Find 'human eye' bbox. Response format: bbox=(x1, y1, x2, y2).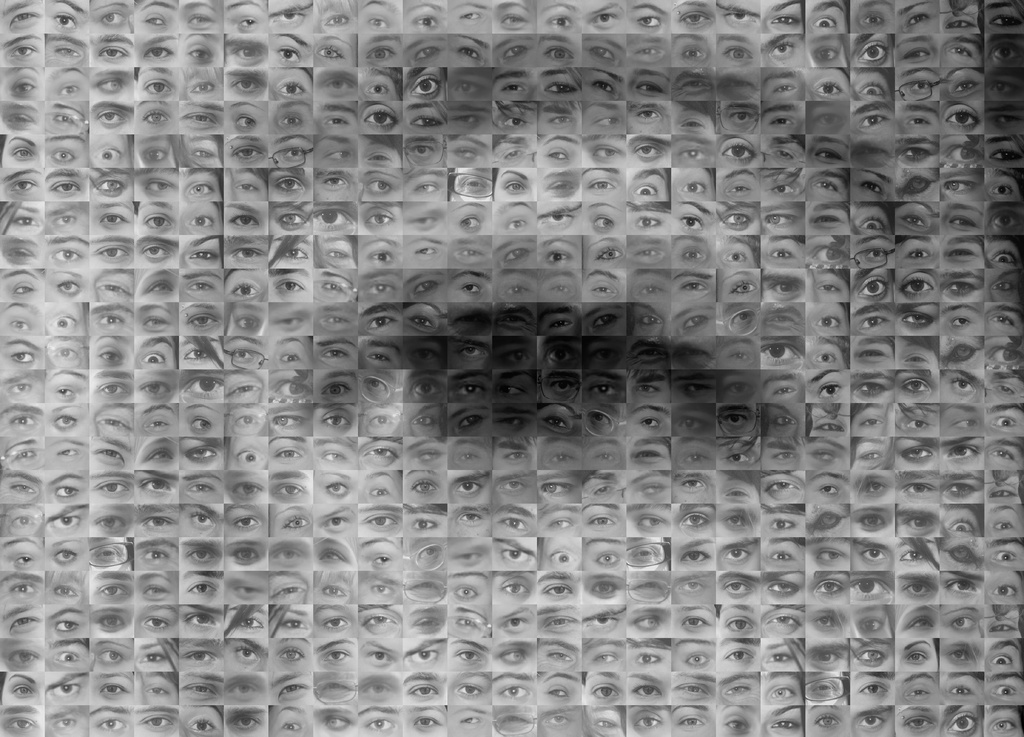
bbox=(54, 314, 74, 330).
